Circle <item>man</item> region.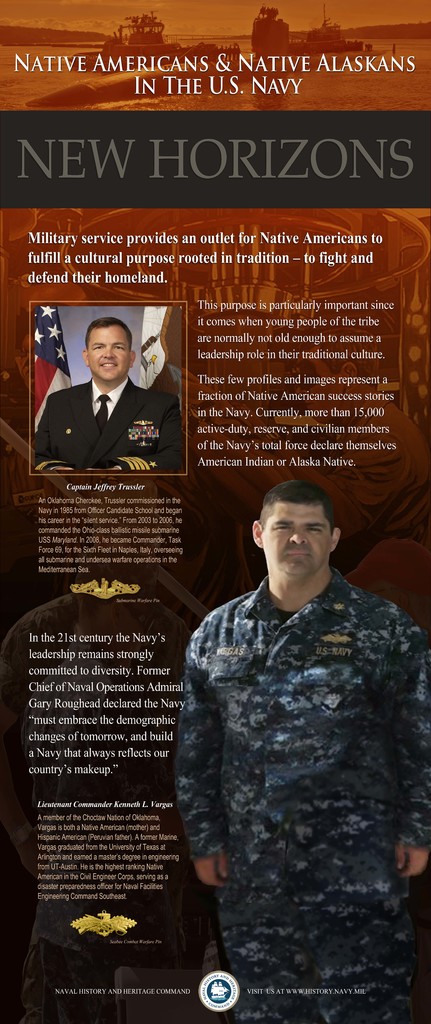
Region: [35, 315, 184, 471].
